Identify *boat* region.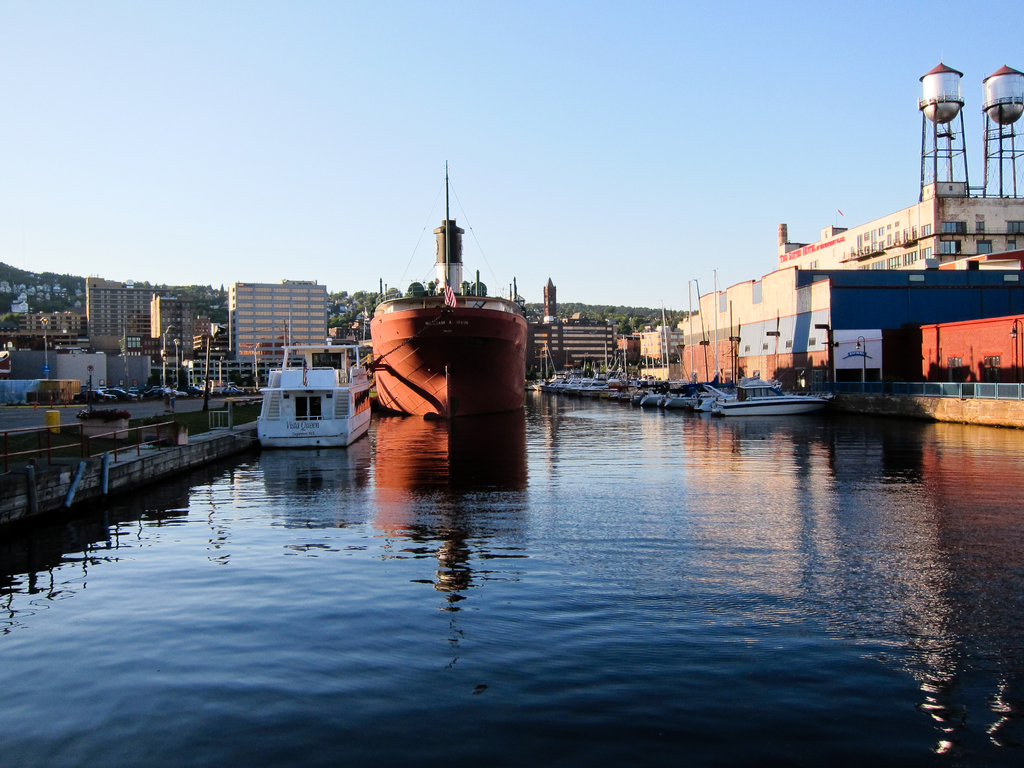
Region: [376,153,523,425].
